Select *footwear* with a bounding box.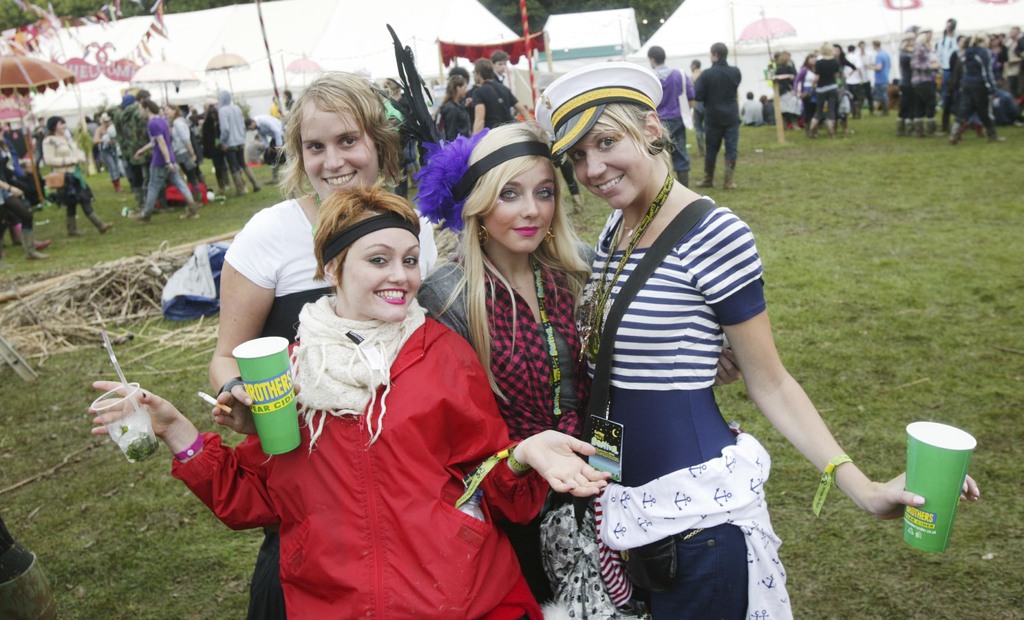
locate(180, 202, 199, 219).
